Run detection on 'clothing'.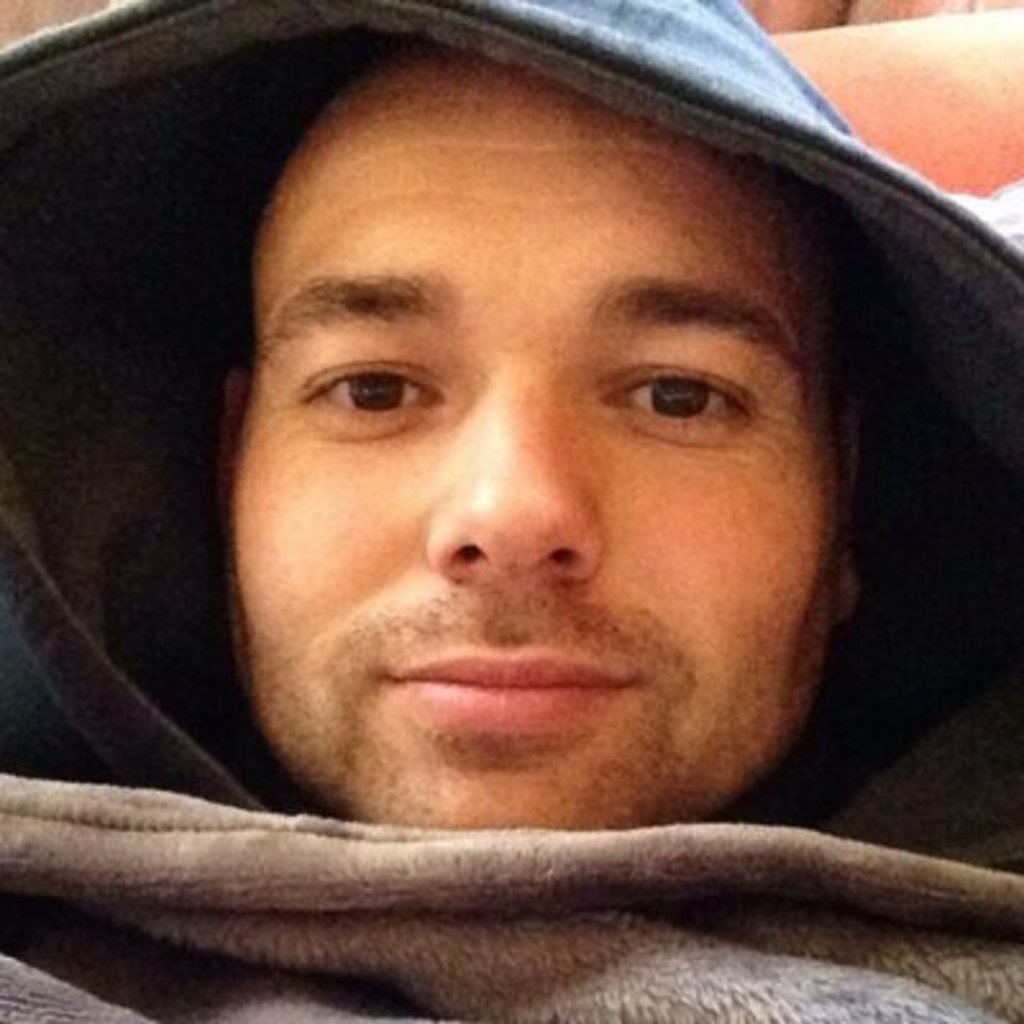
Result: bbox(51, 59, 1023, 934).
